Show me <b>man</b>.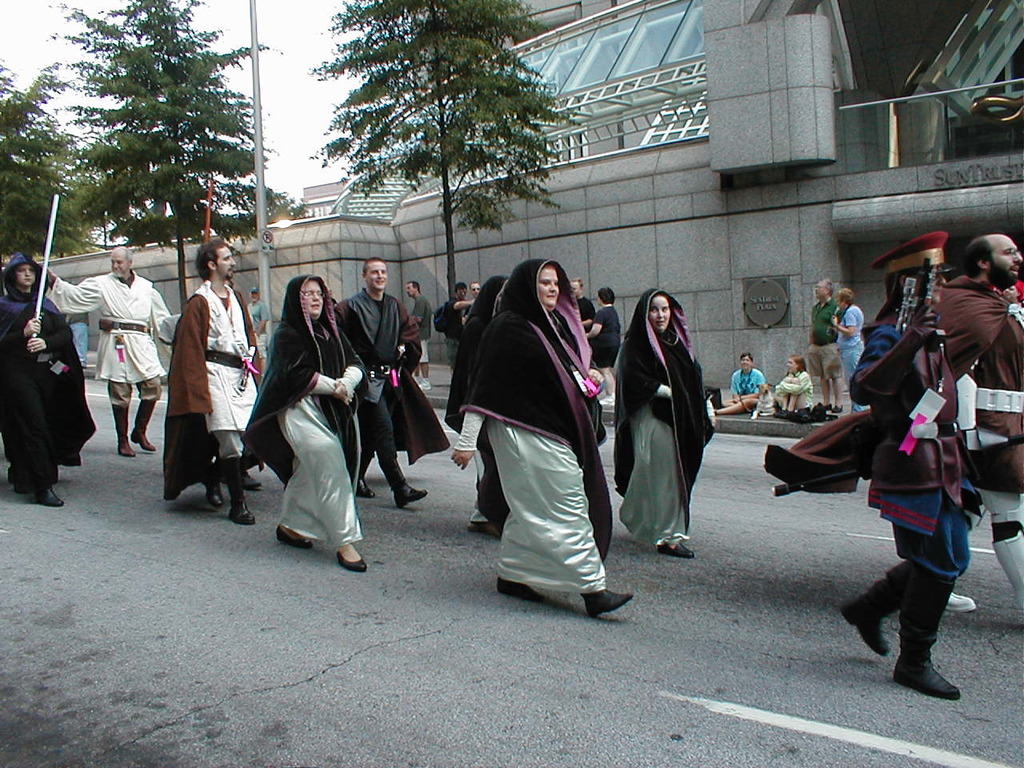
<b>man</b> is here: pyautogui.locateOnScreen(460, 280, 482, 327).
